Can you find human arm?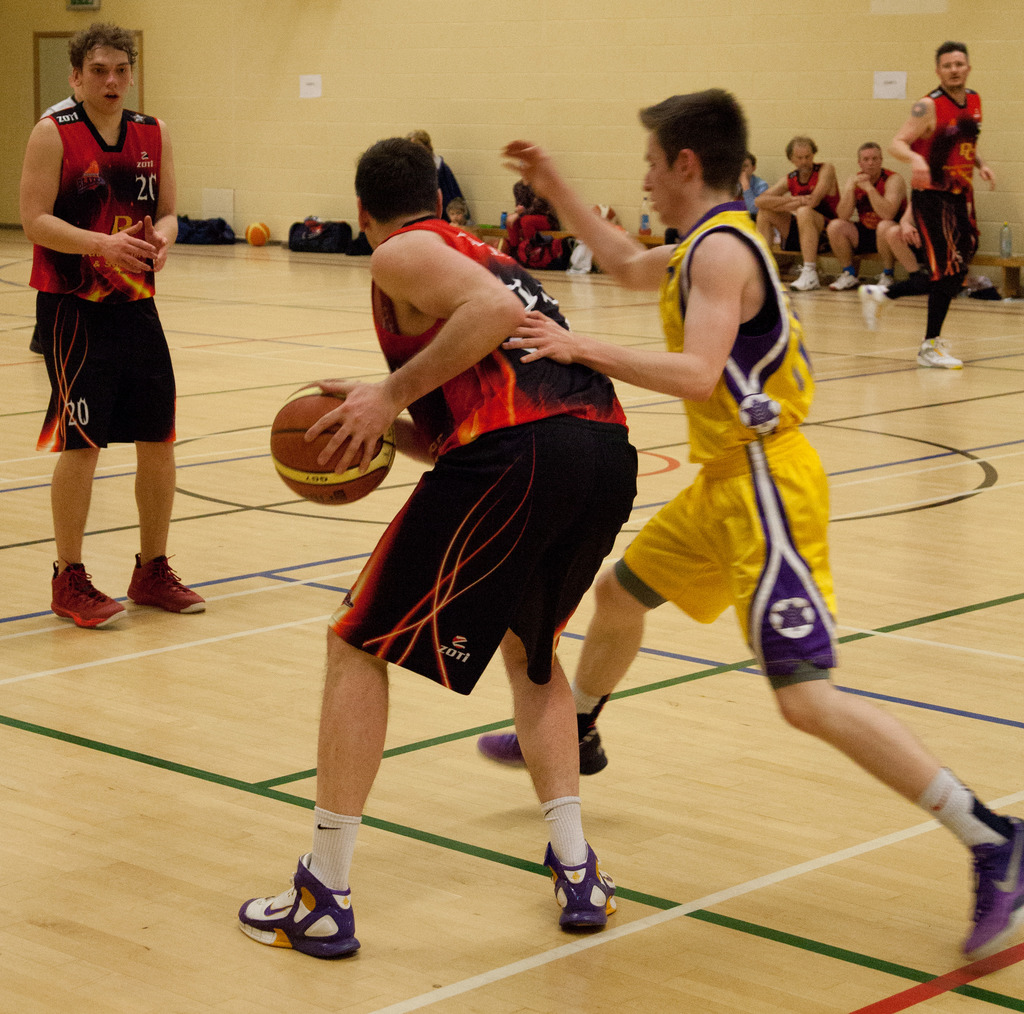
Yes, bounding box: <box>852,174,899,222</box>.
